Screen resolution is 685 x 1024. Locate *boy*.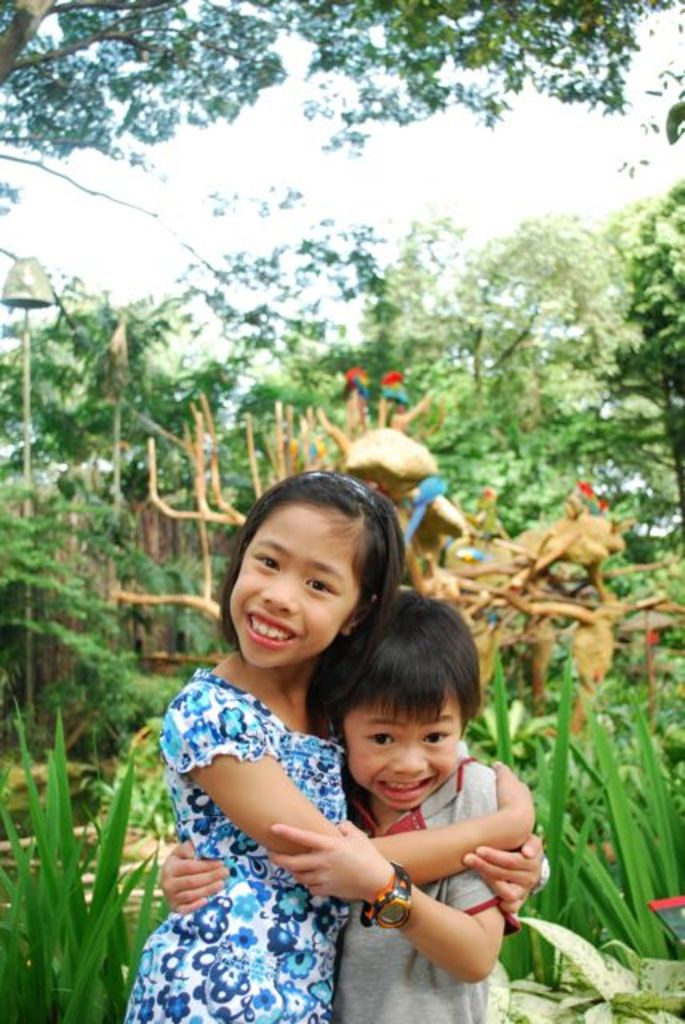
box(243, 584, 557, 1003).
